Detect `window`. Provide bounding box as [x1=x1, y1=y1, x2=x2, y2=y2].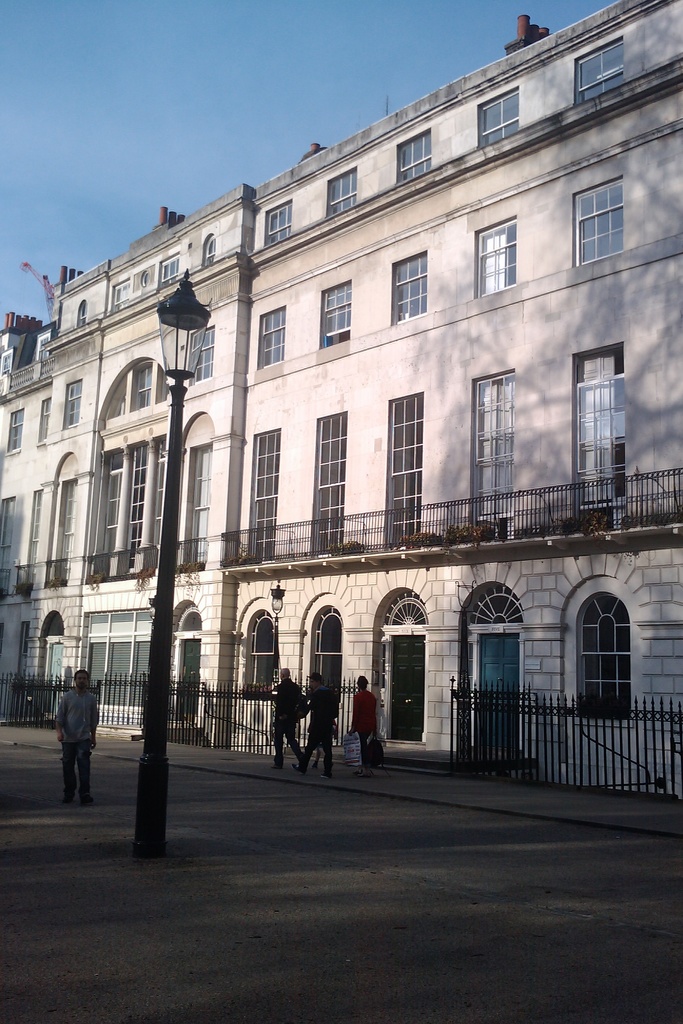
[x1=3, y1=407, x2=21, y2=449].
